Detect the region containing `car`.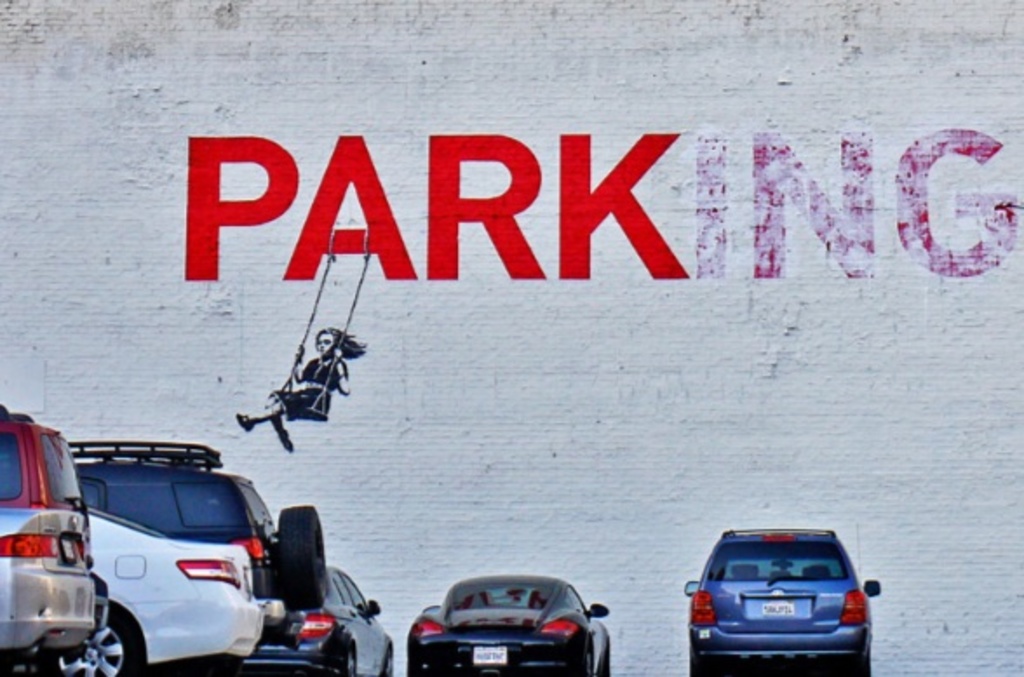
<bbox>0, 404, 94, 656</bbox>.
